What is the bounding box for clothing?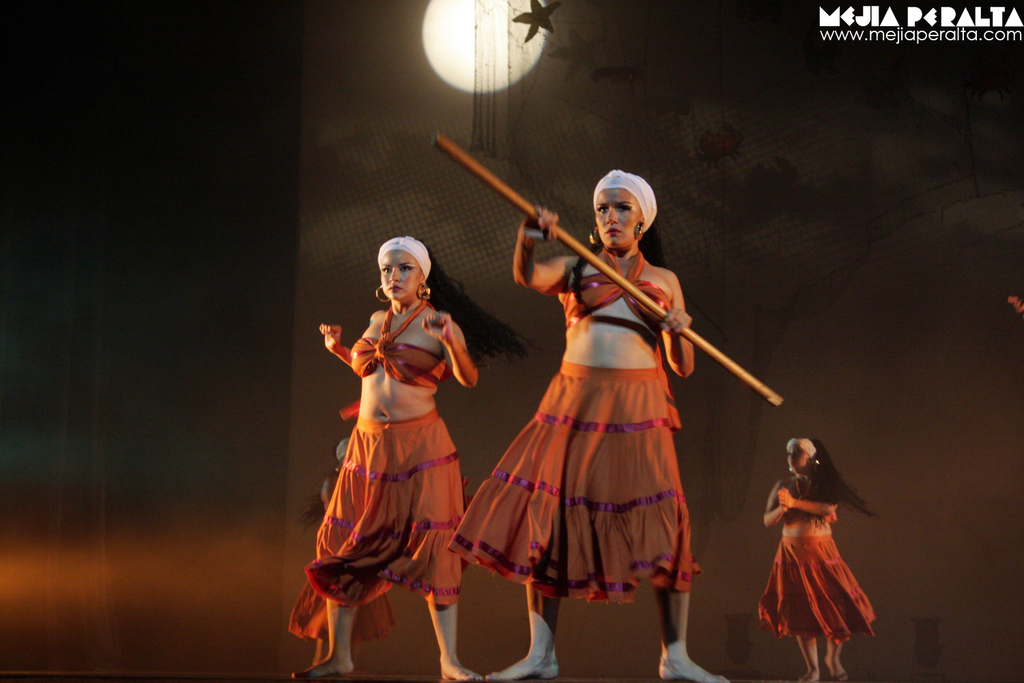
region(484, 201, 739, 637).
